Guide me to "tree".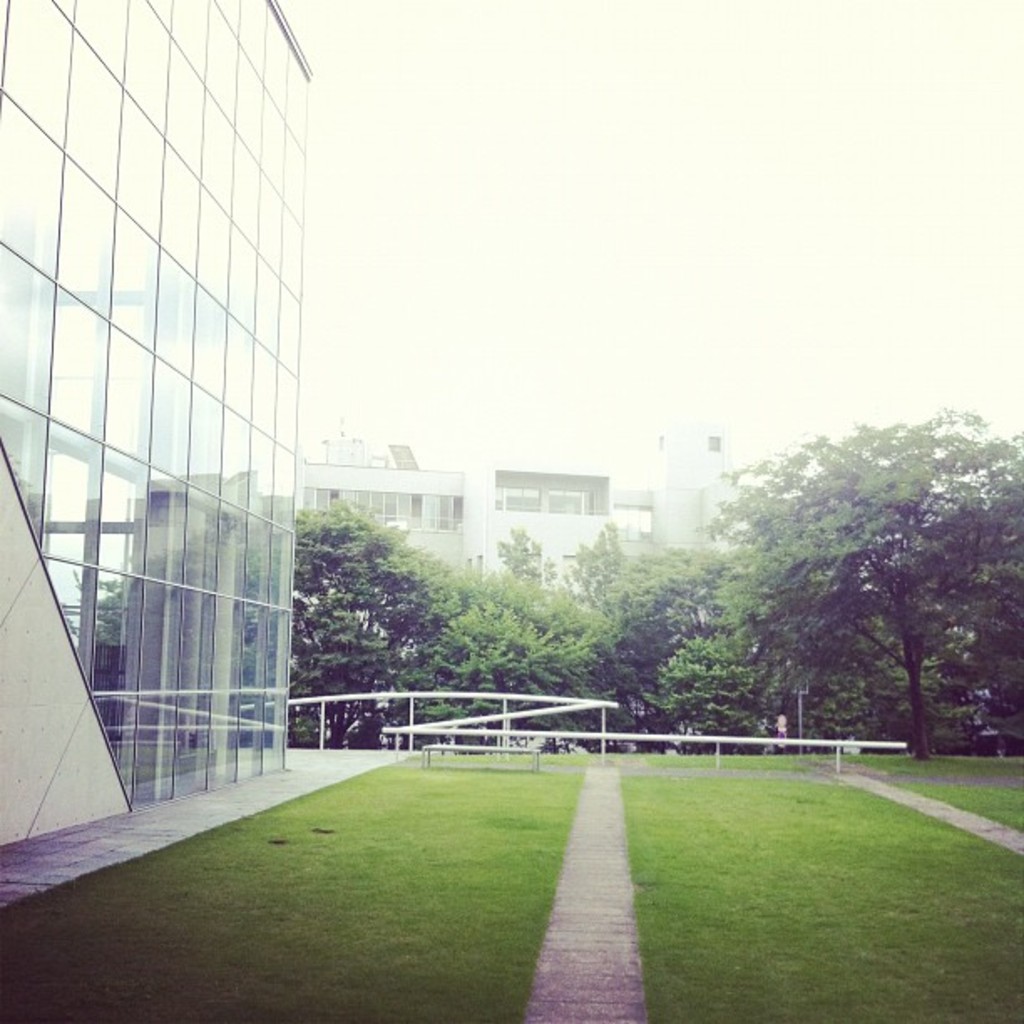
Guidance: 423:556:609:746.
